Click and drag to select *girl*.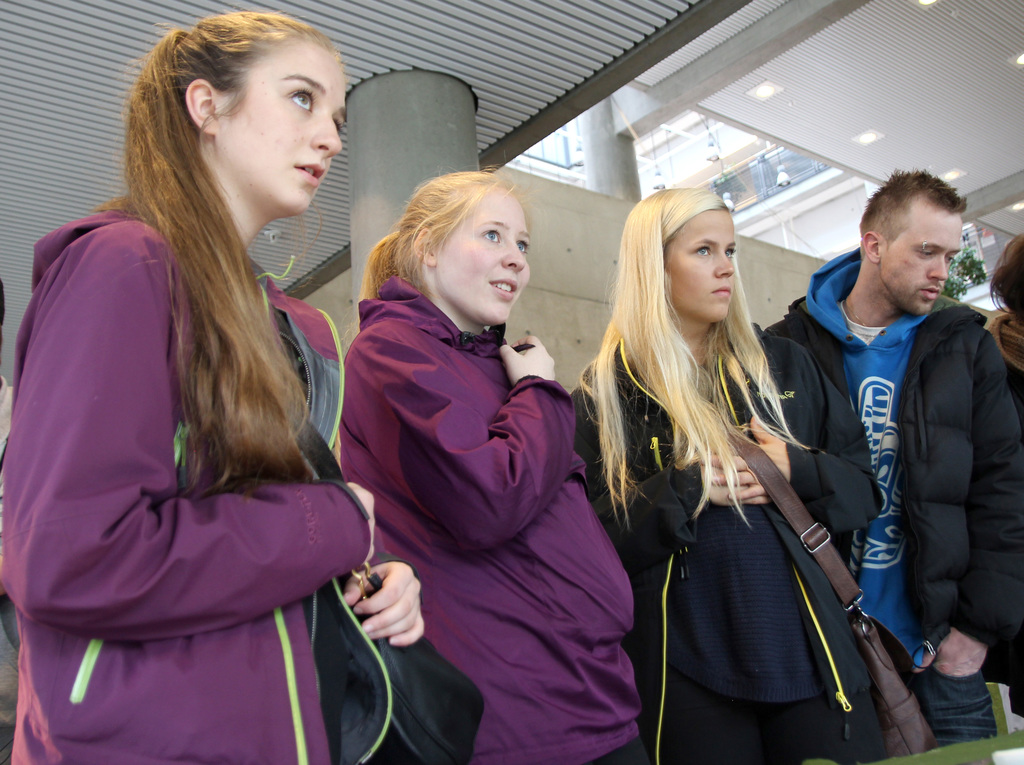
Selection: [335,161,653,764].
